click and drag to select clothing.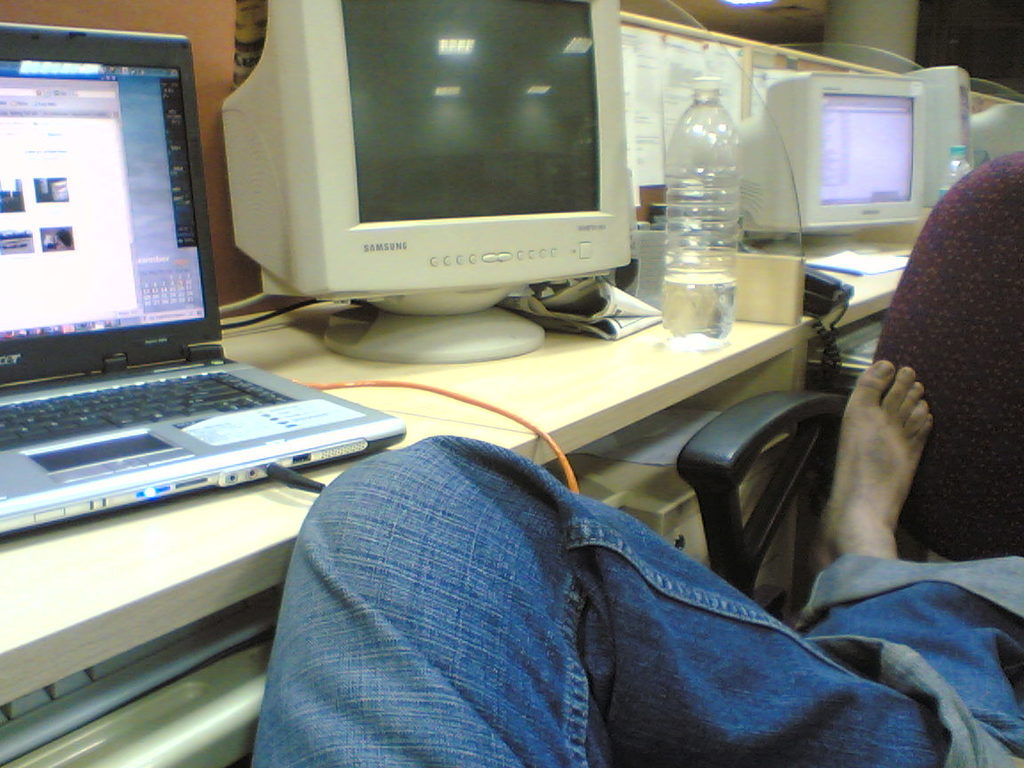
Selection: [234, 429, 1023, 767].
